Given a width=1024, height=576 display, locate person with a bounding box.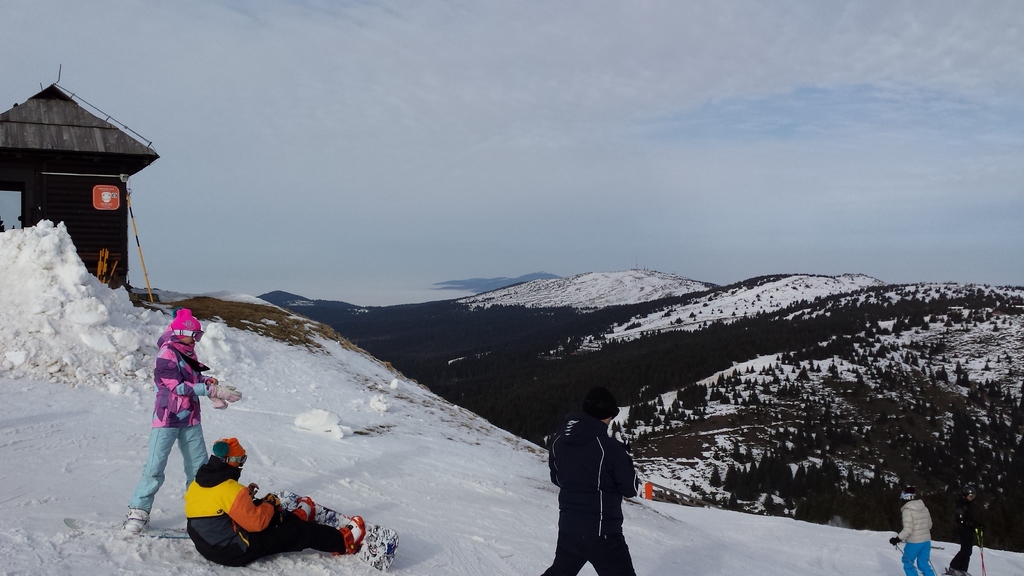
Located: box=[178, 434, 369, 575].
